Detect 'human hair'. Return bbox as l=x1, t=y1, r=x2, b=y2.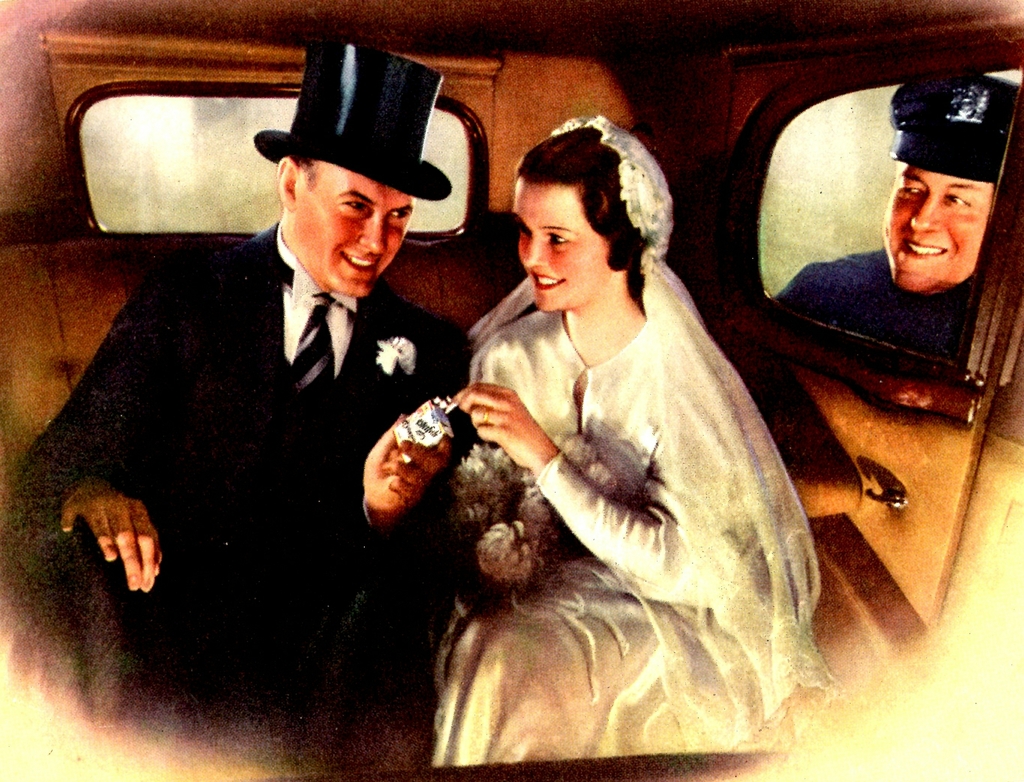
l=504, t=124, r=643, b=280.
